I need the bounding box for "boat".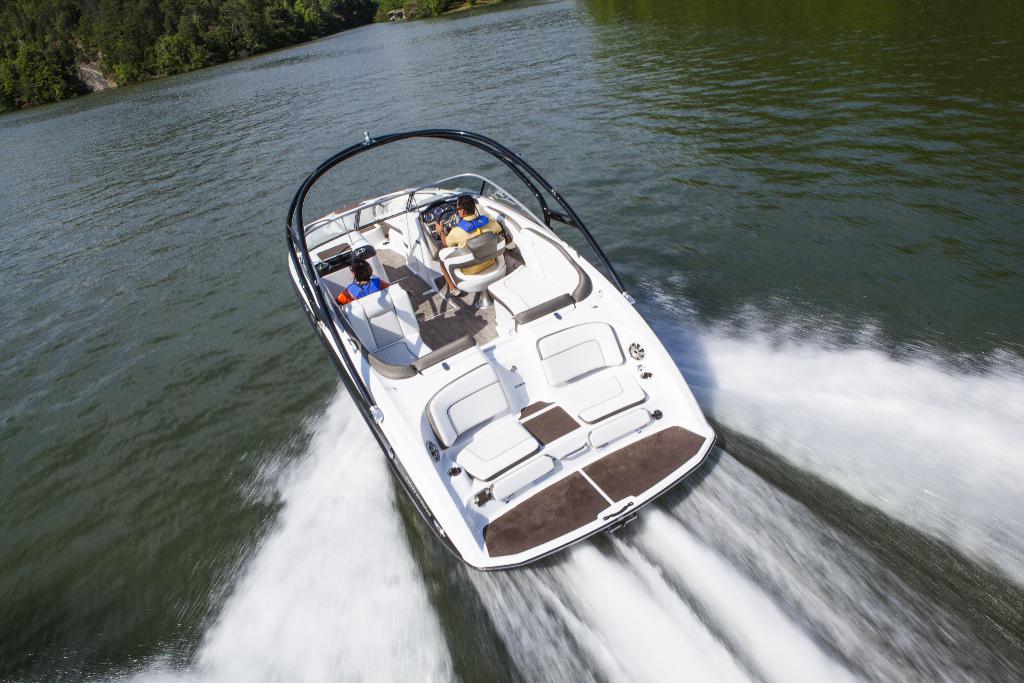
Here it is: x1=285 y1=128 x2=716 y2=572.
